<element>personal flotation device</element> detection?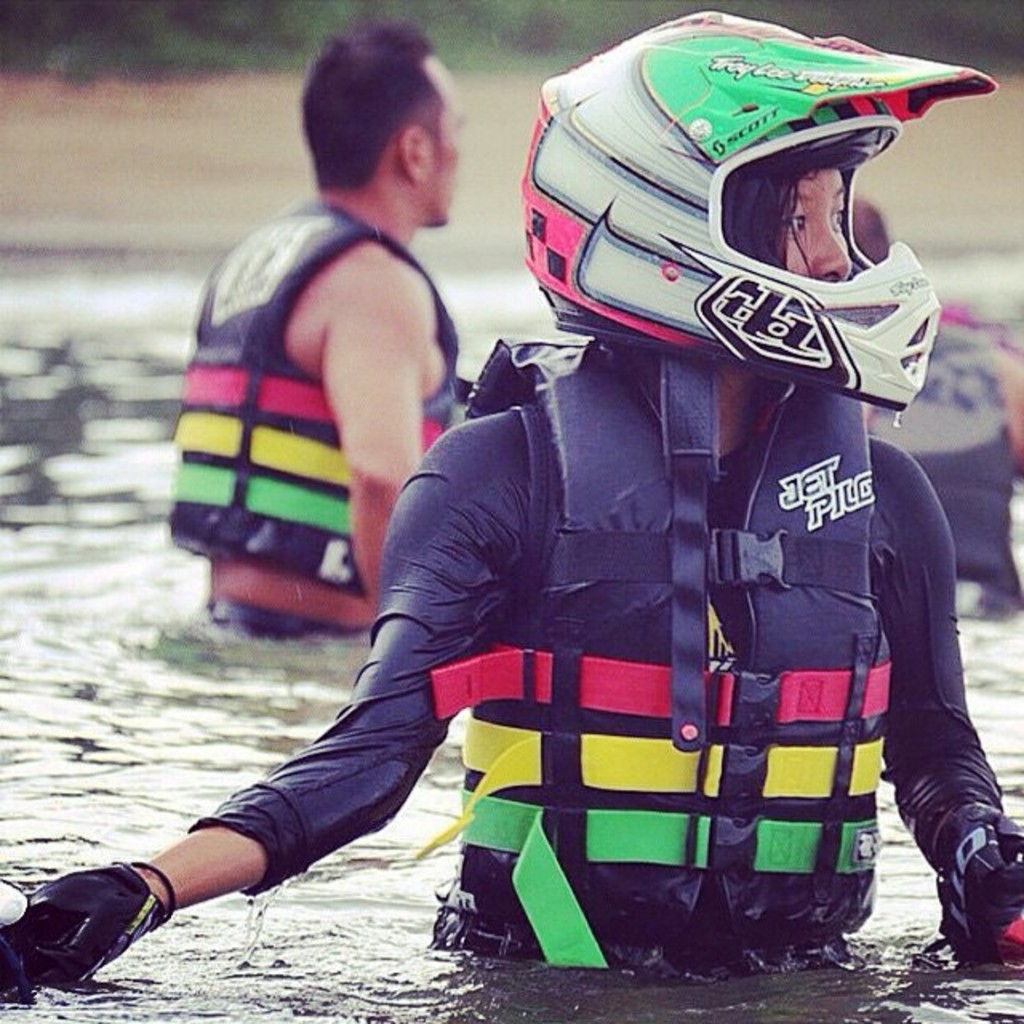
(149, 194, 477, 594)
